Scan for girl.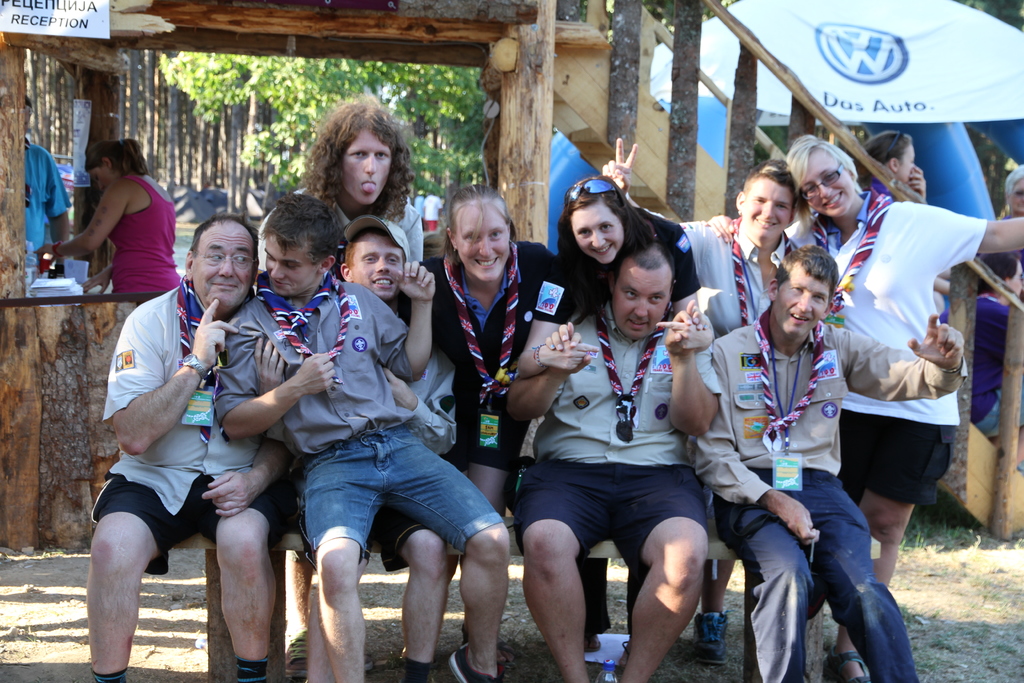
Scan result: 556 170 708 344.
